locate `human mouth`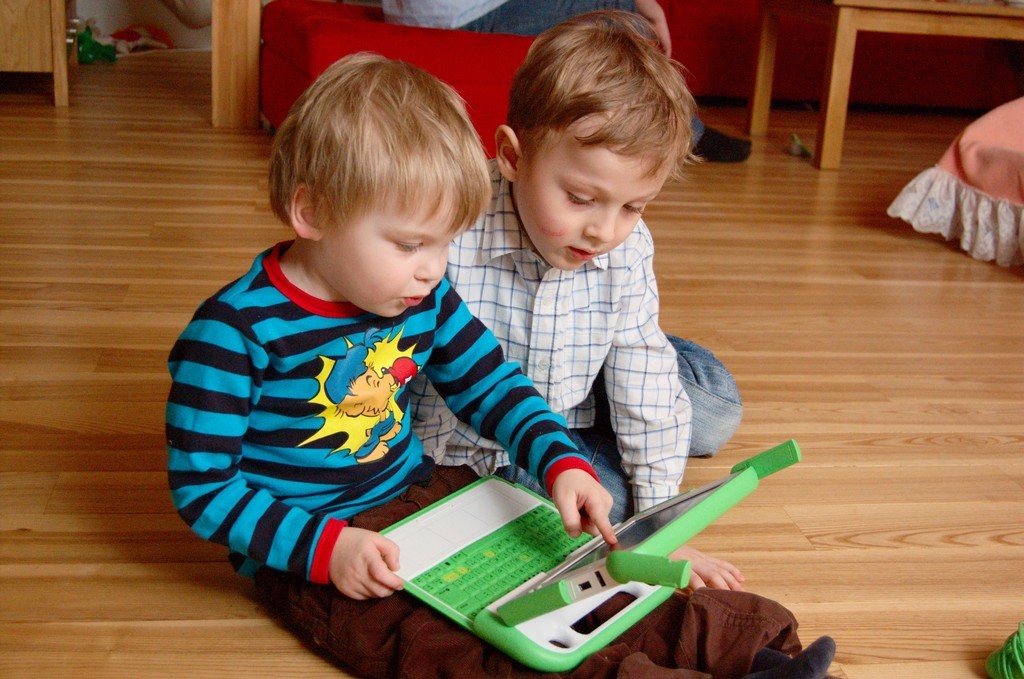
pyautogui.locateOnScreen(567, 242, 601, 272)
